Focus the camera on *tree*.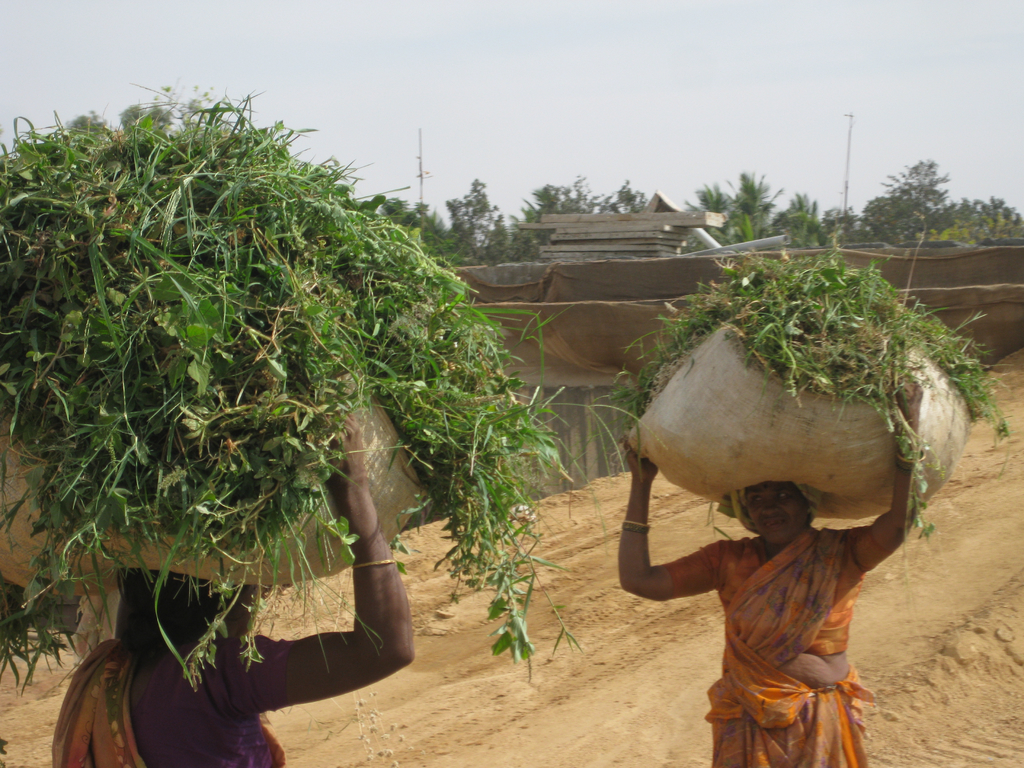
Focus region: region(444, 179, 508, 259).
